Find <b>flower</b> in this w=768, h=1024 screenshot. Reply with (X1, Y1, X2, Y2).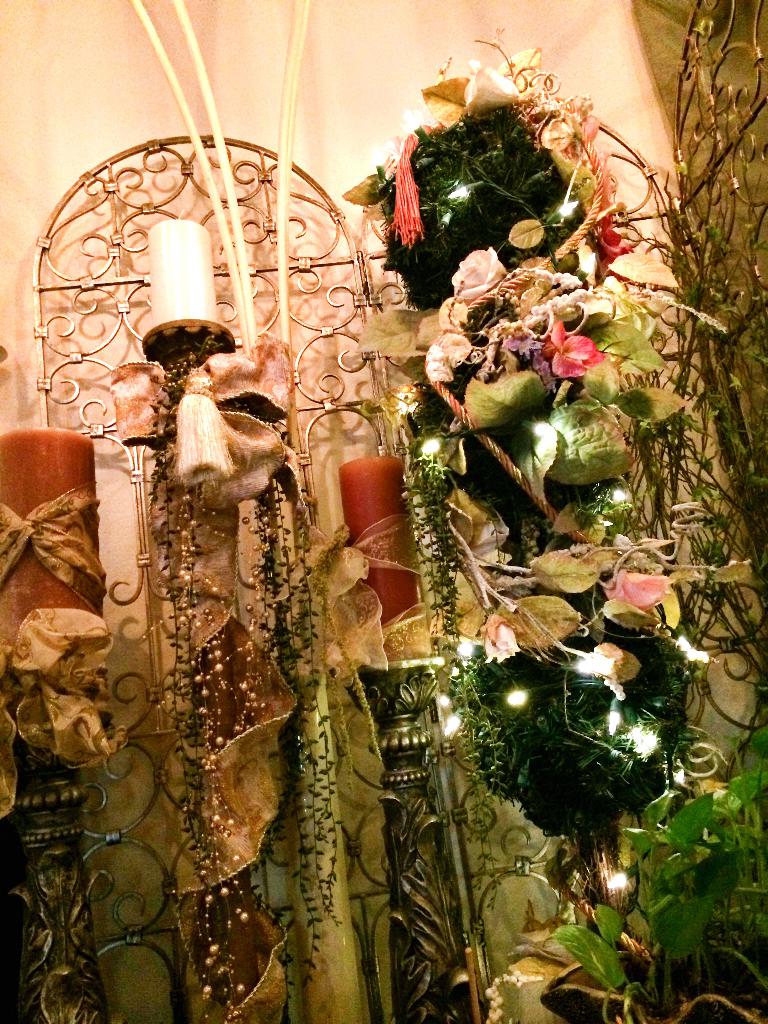
(548, 321, 604, 377).
